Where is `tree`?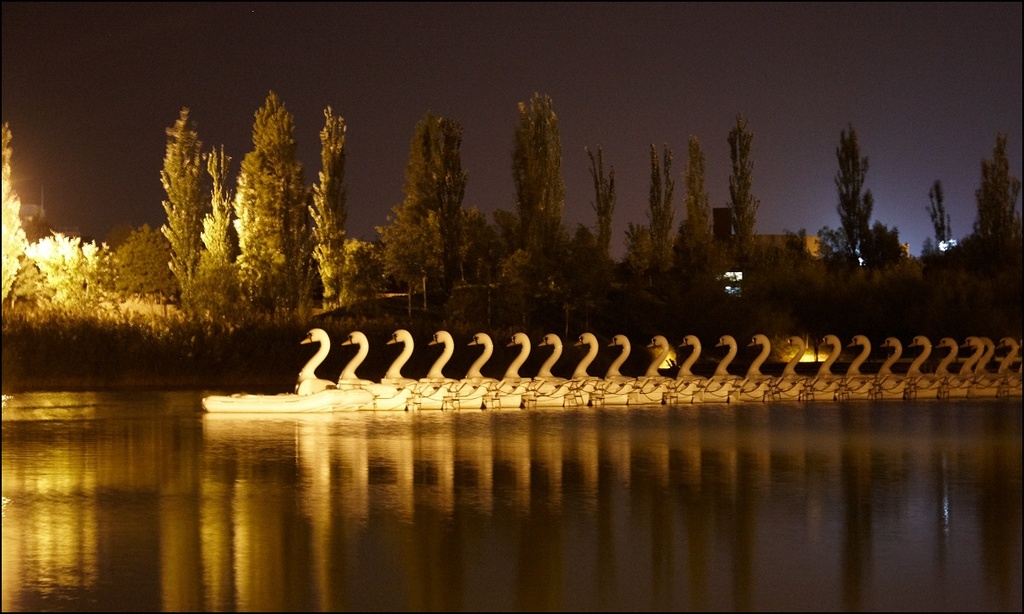
box(0, 120, 30, 316).
